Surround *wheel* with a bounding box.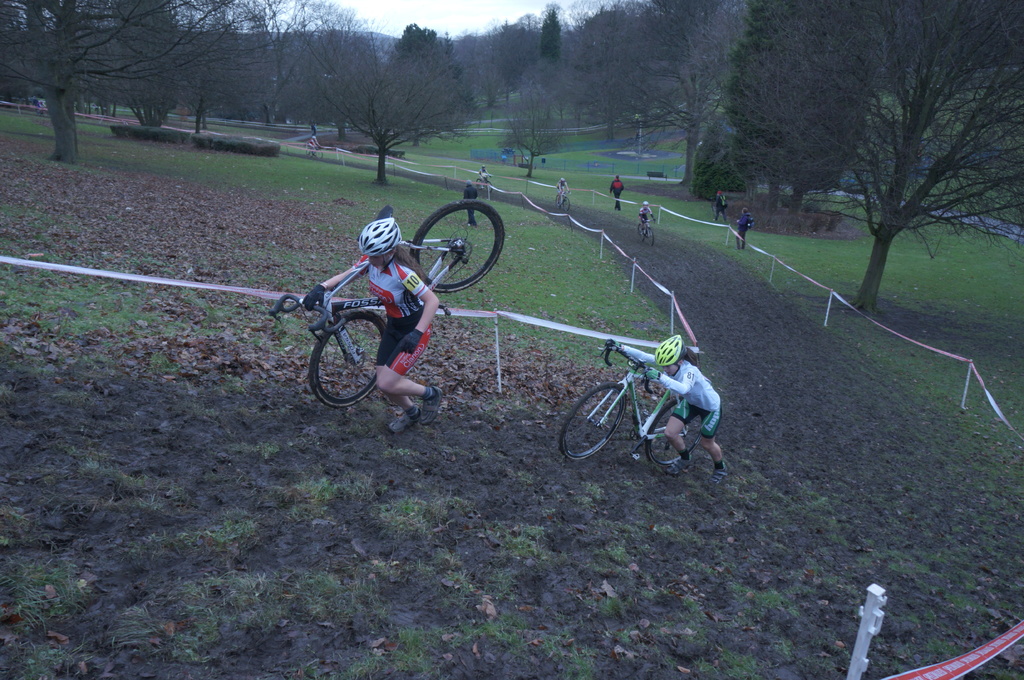
[left=308, top=310, right=387, bottom=407].
